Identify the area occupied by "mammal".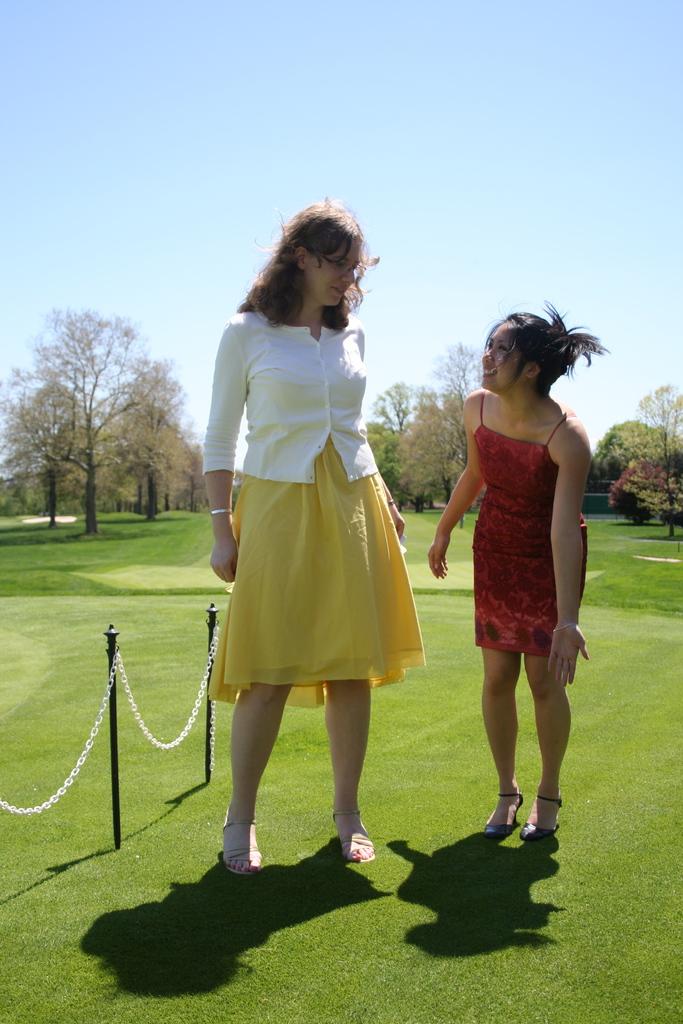
Area: crop(422, 302, 611, 841).
